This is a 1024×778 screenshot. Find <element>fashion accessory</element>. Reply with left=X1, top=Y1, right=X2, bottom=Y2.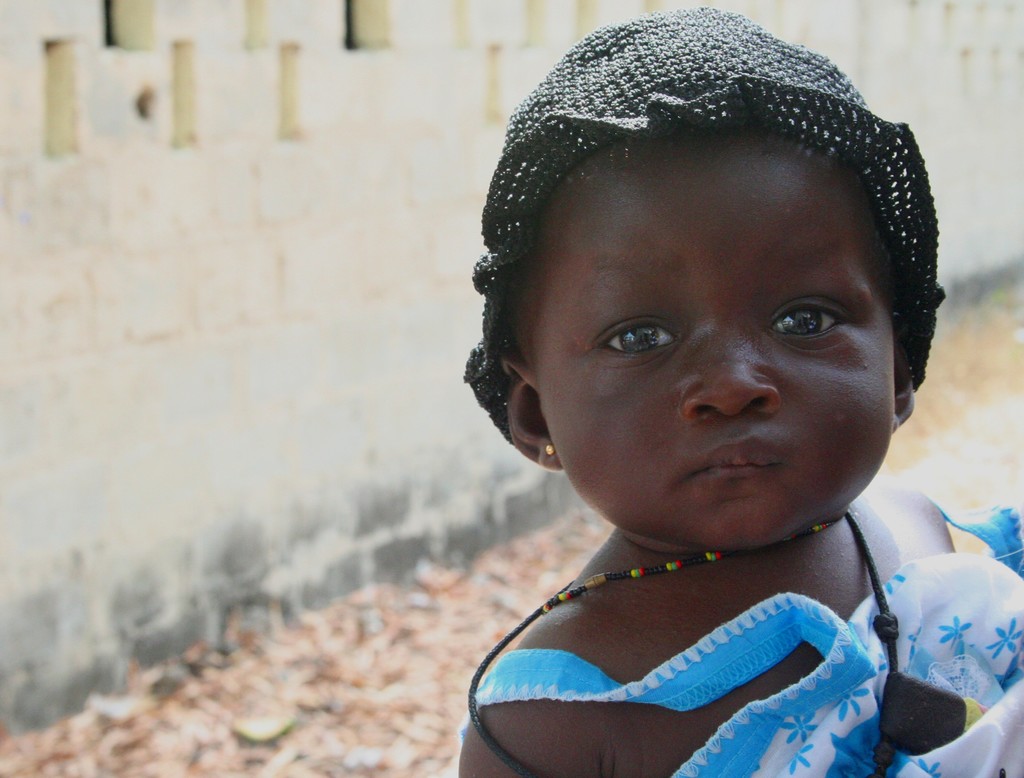
left=542, top=441, right=554, bottom=457.
